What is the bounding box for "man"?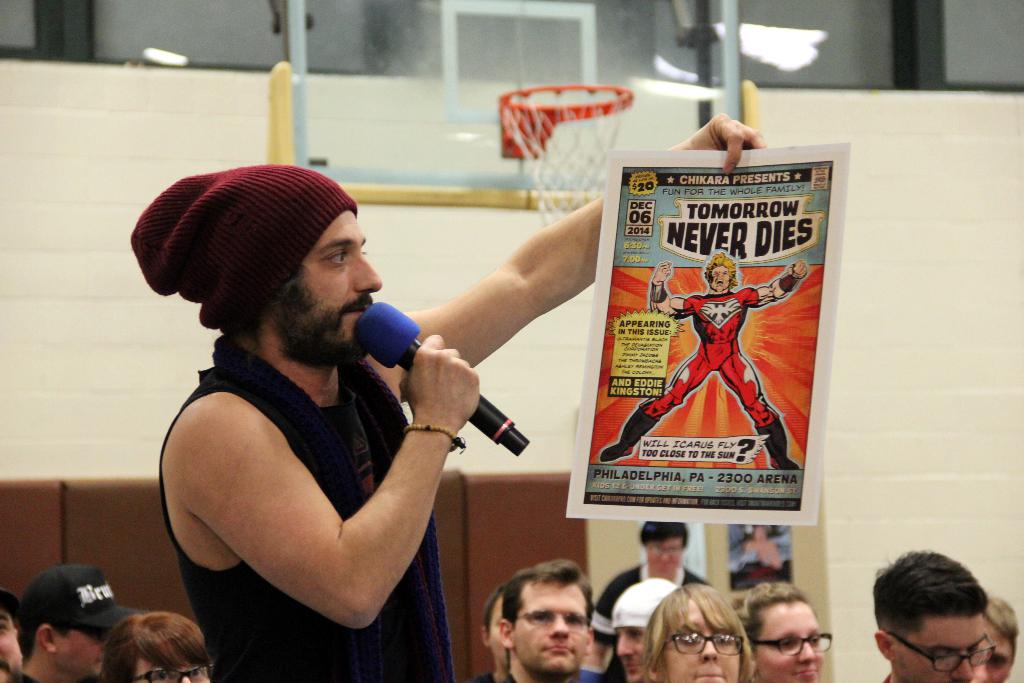
(left=489, top=554, right=604, bottom=682).
